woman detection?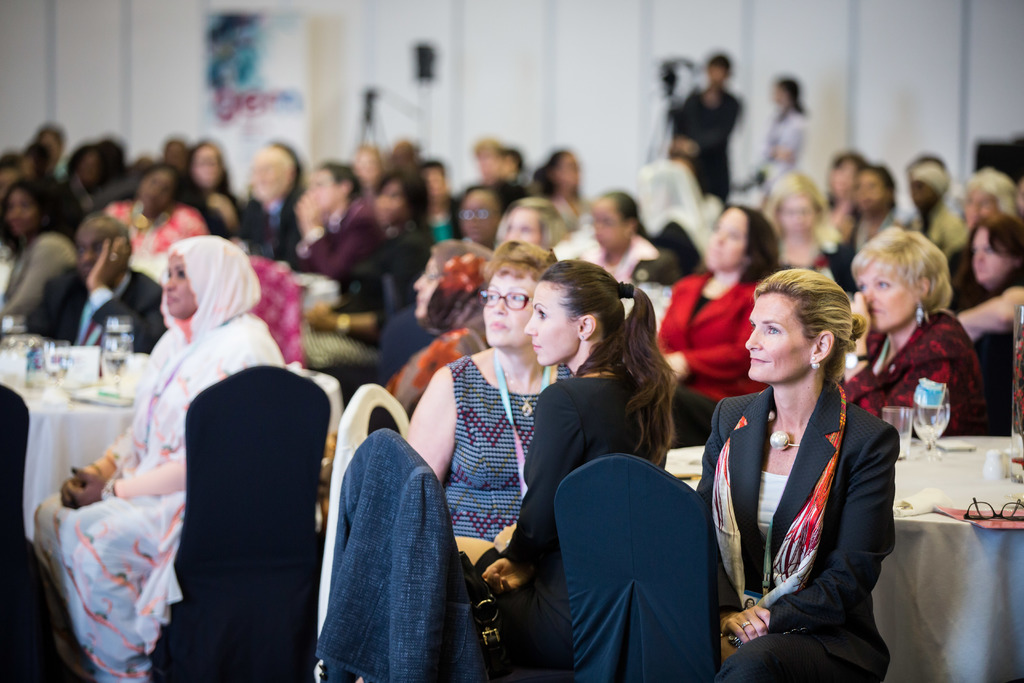
Rect(28, 233, 292, 682)
